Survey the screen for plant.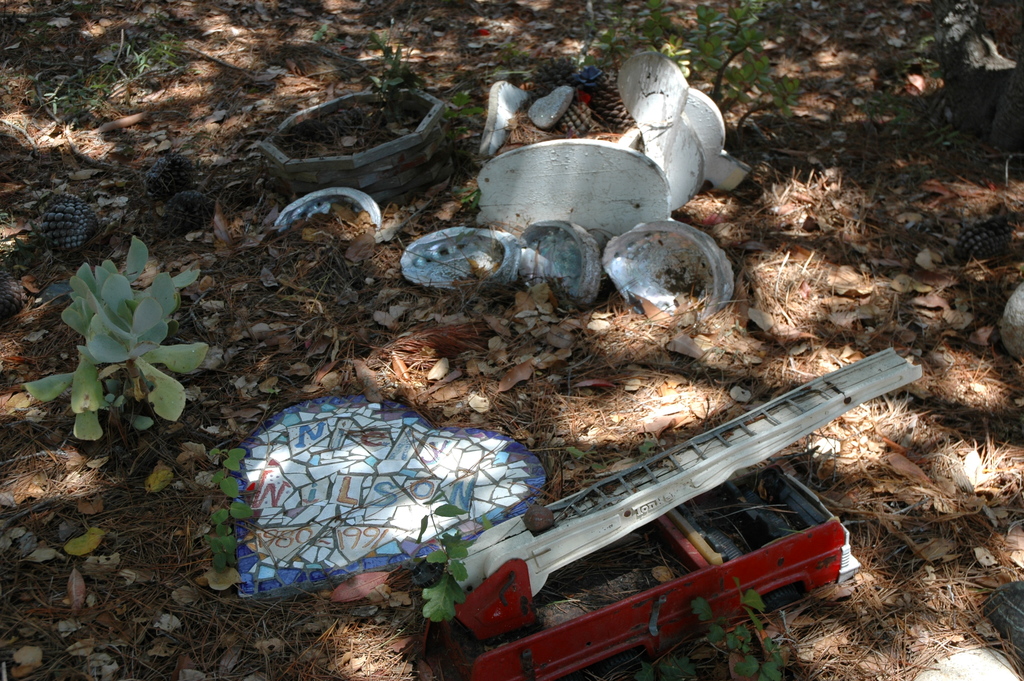
Survey found: locate(691, 574, 786, 680).
